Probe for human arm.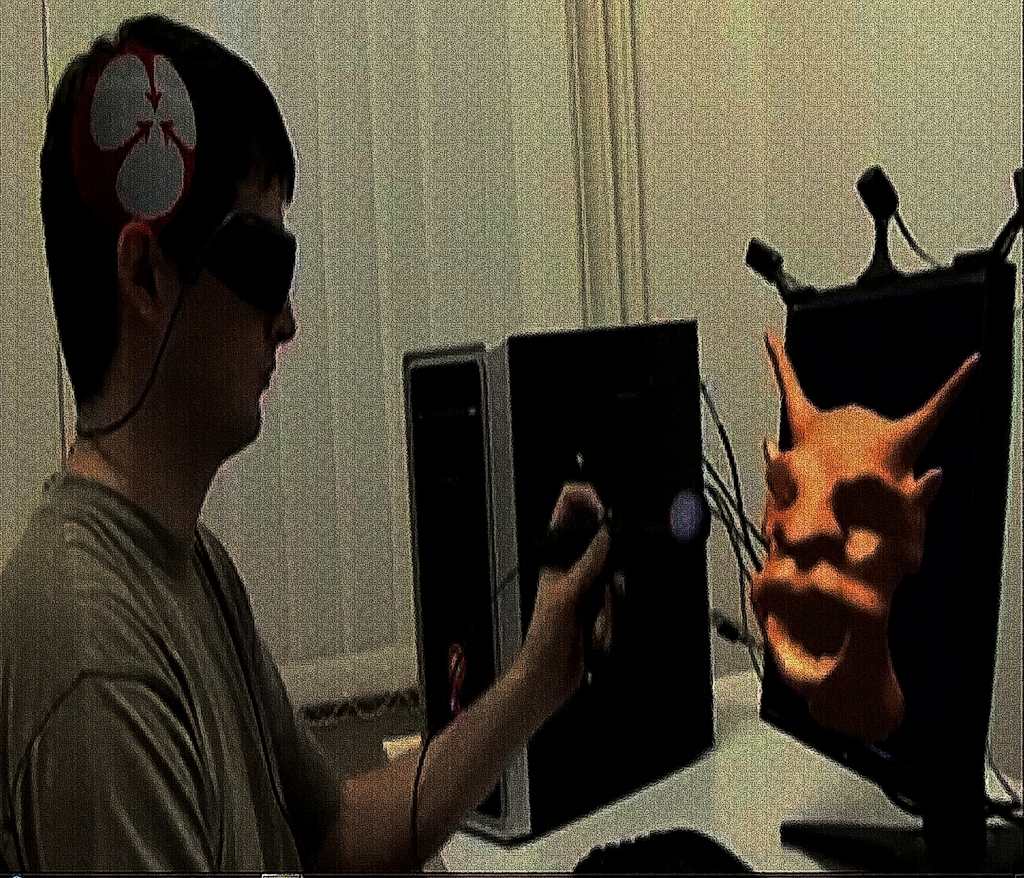
Probe result: (365, 459, 659, 834).
